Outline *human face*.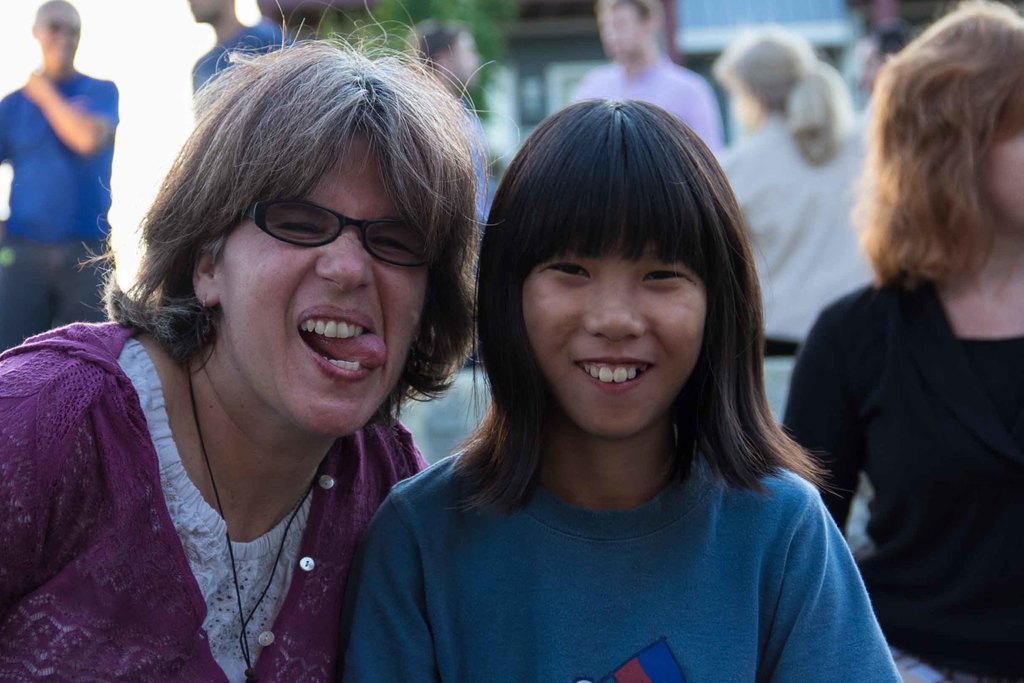
Outline: (447, 31, 488, 90).
